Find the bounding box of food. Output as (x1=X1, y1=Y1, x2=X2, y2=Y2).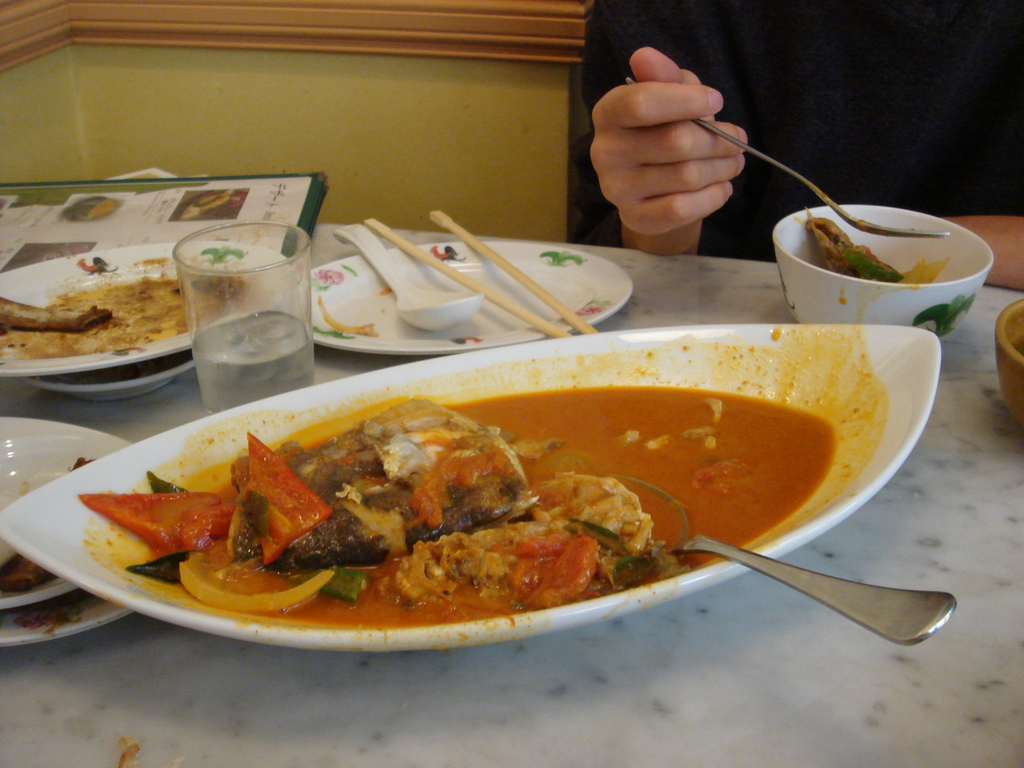
(x1=68, y1=454, x2=95, y2=471).
